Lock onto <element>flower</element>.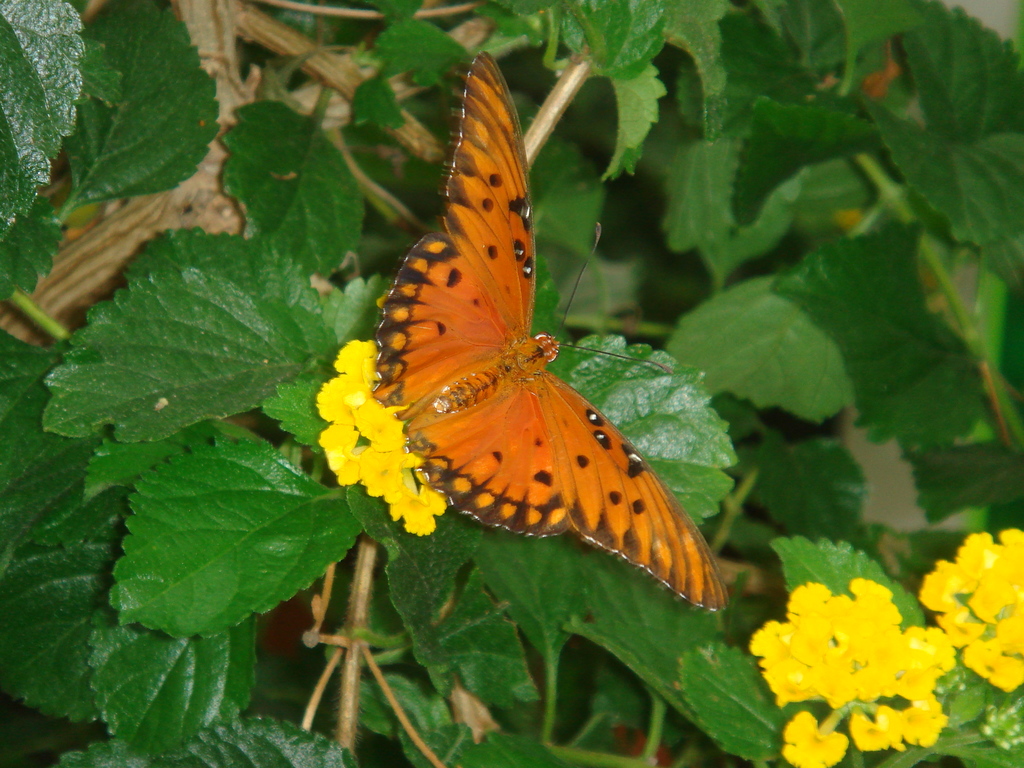
Locked: (744,524,966,744).
